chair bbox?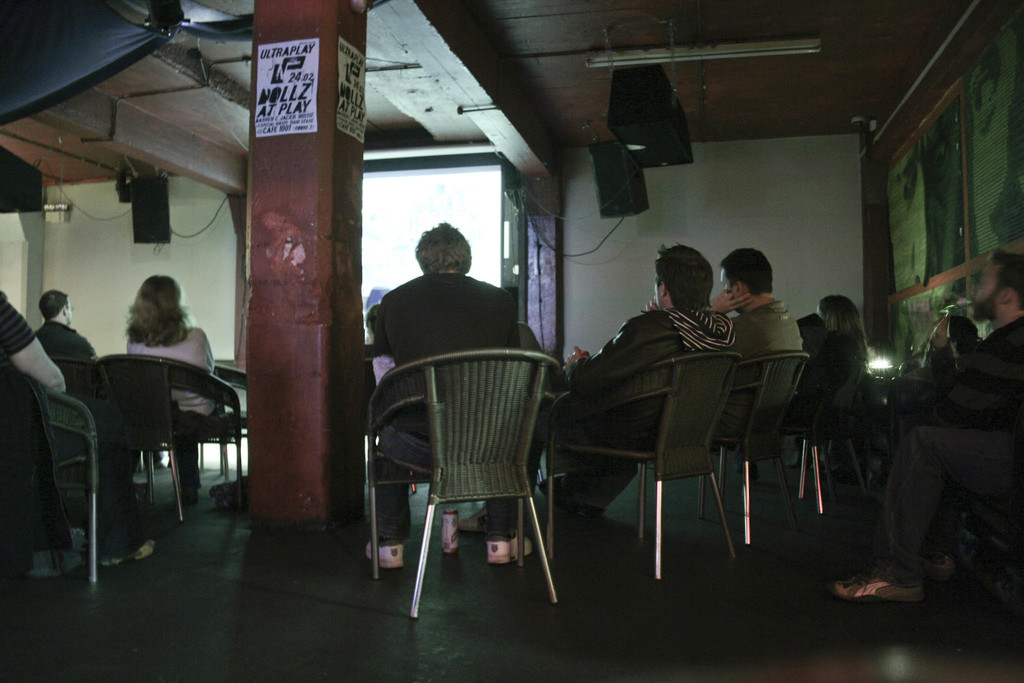
bbox=(97, 355, 249, 523)
